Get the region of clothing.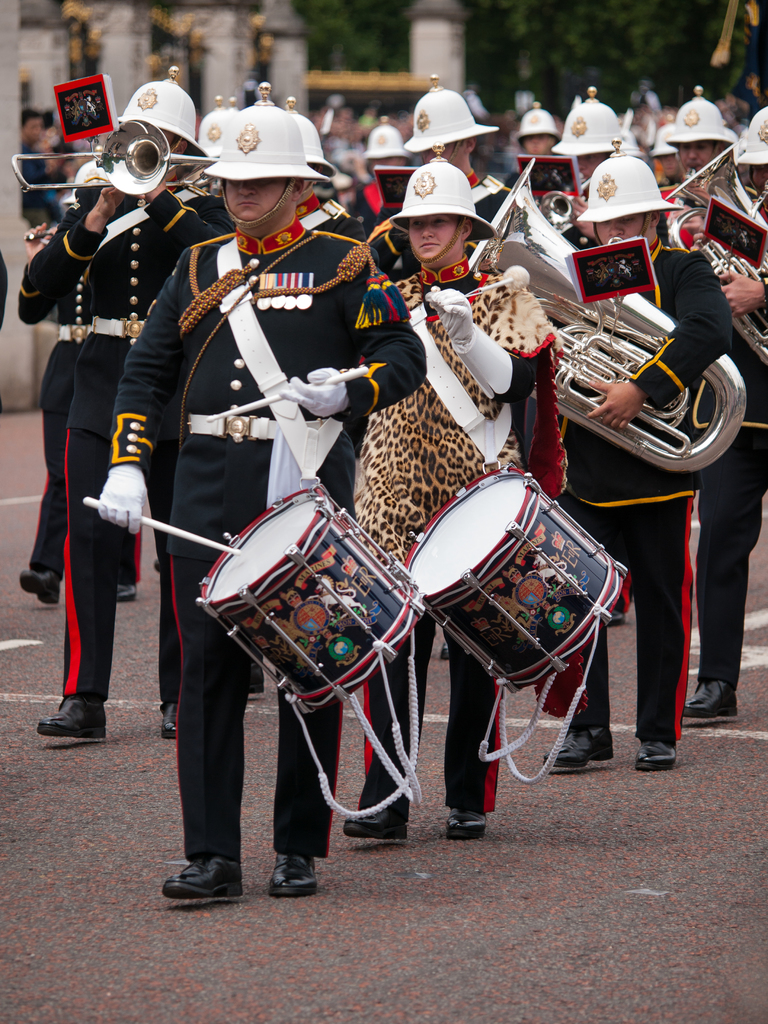
29,178,156,641.
